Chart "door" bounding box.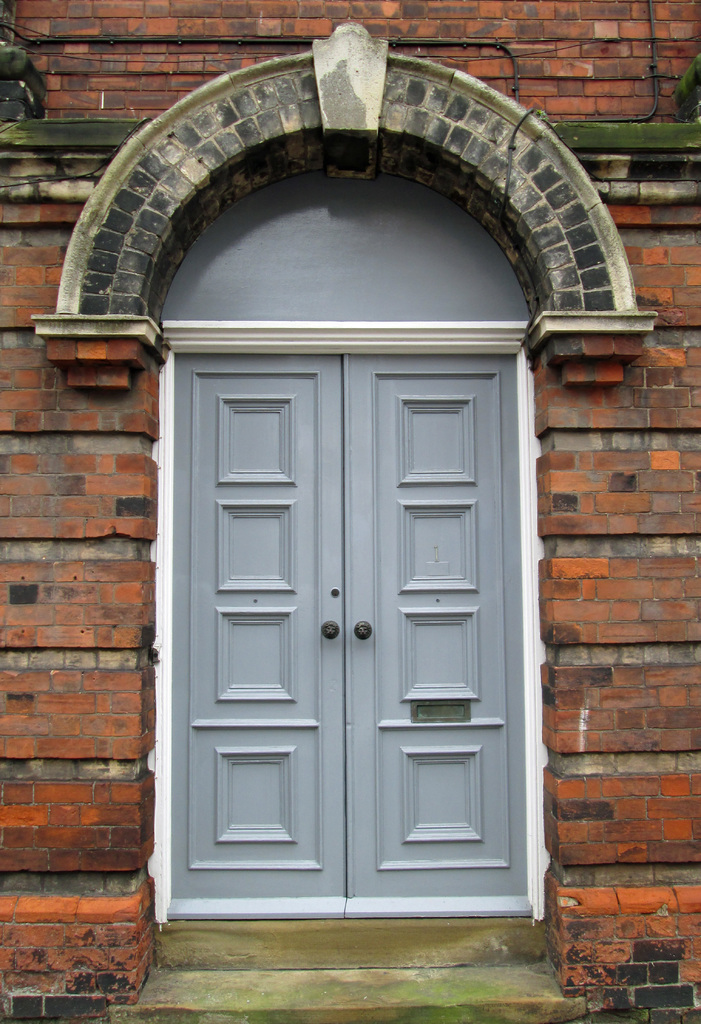
Charted: box(172, 352, 347, 898).
